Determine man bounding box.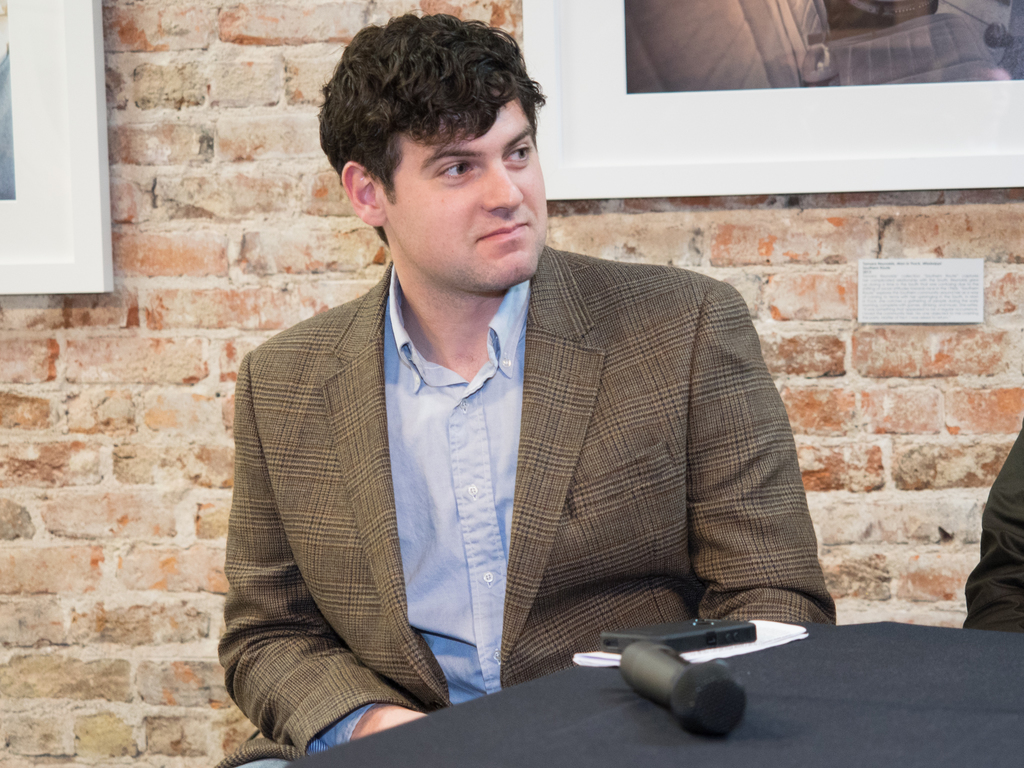
Determined: bbox=(189, 43, 812, 719).
